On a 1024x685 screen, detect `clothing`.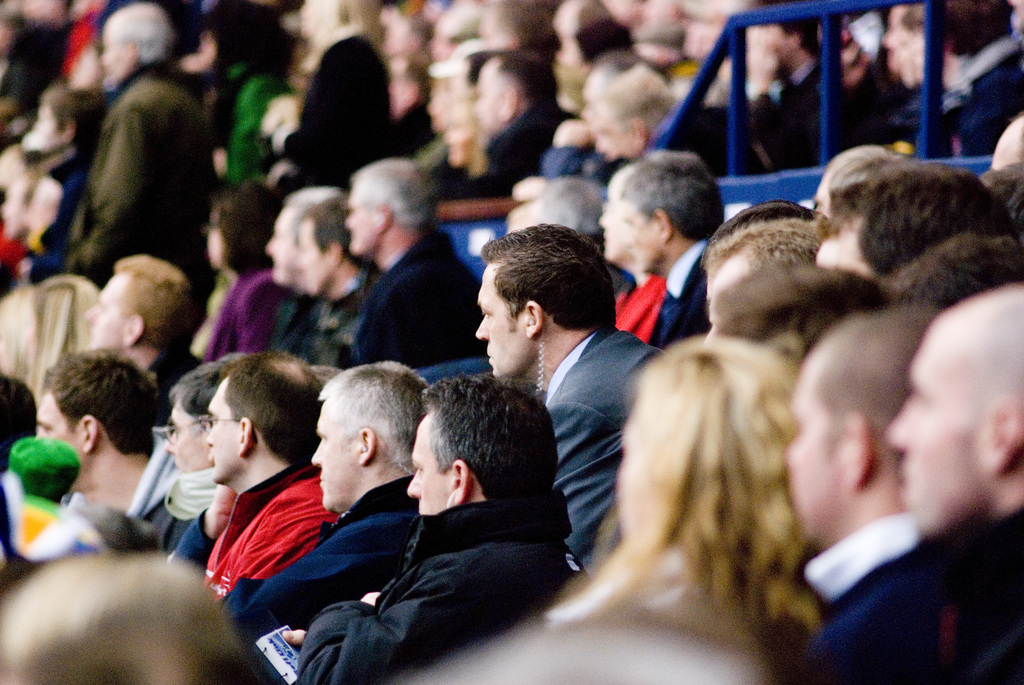
(x1=285, y1=493, x2=586, y2=684).
